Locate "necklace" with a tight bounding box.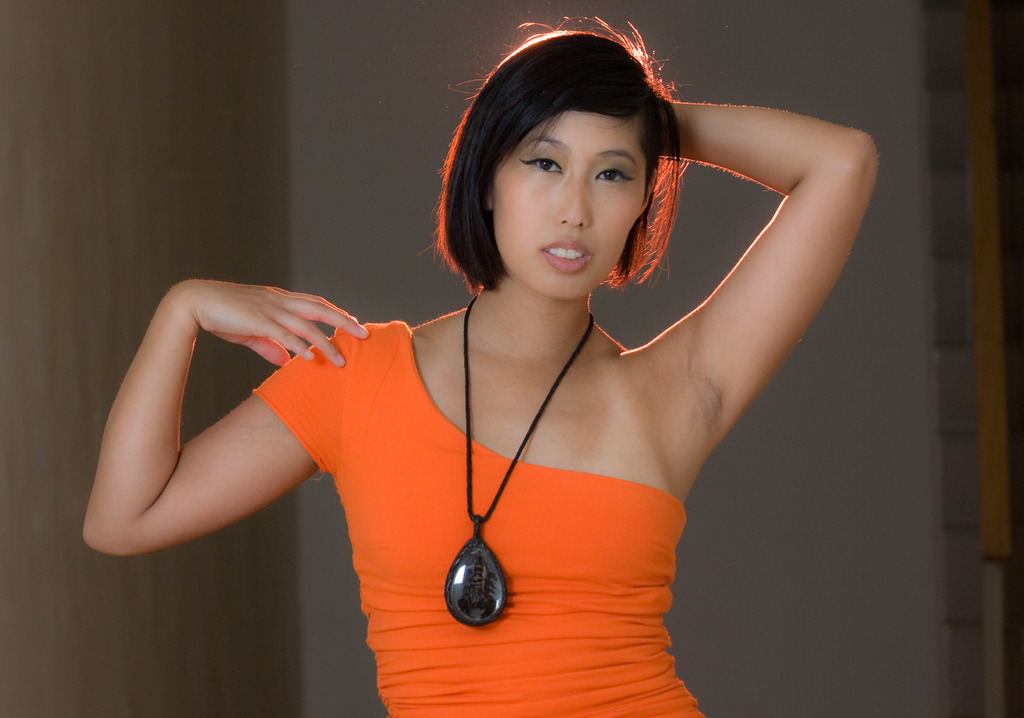
locate(442, 331, 545, 636).
